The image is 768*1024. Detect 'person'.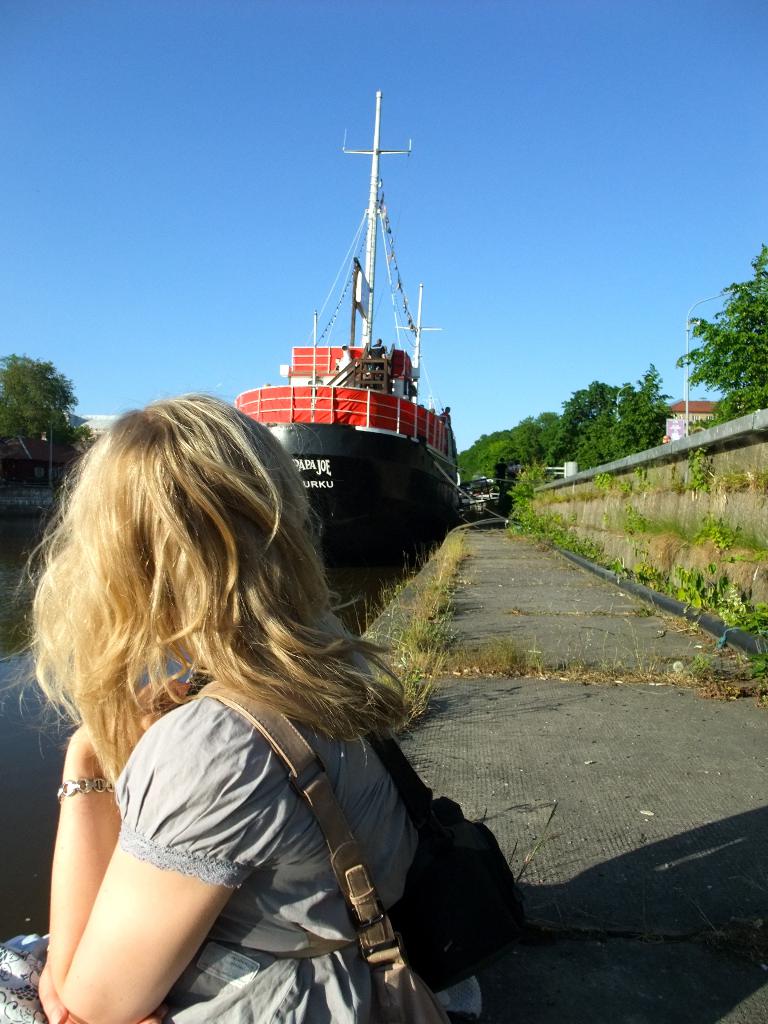
Detection: <bbox>21, 283, 510, 994</bbox>.
